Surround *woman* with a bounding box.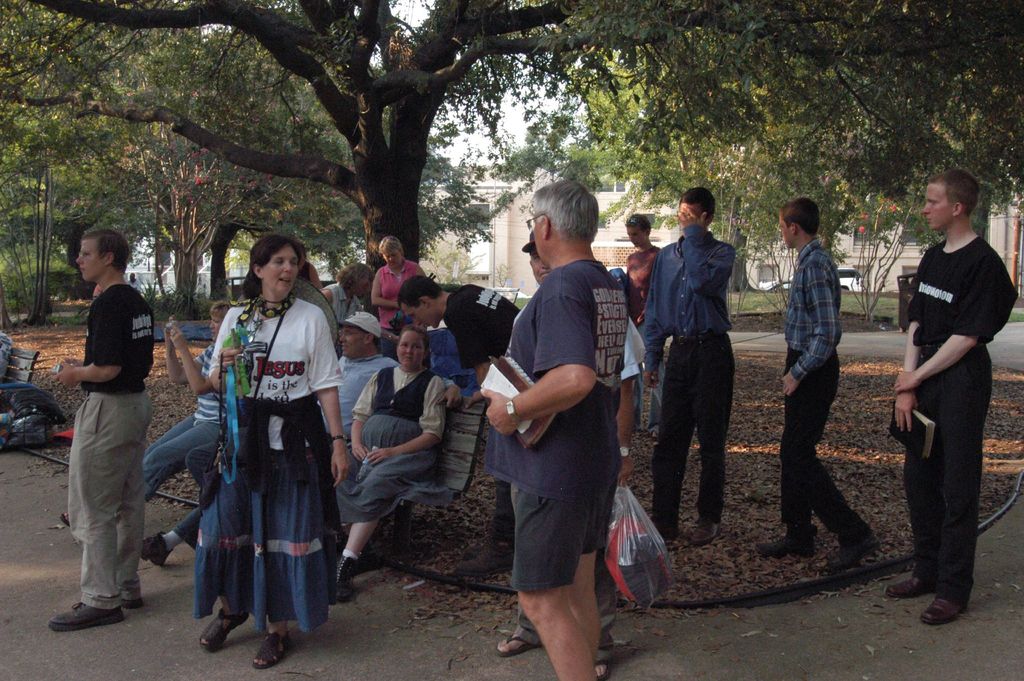
(367,236,428,365).
